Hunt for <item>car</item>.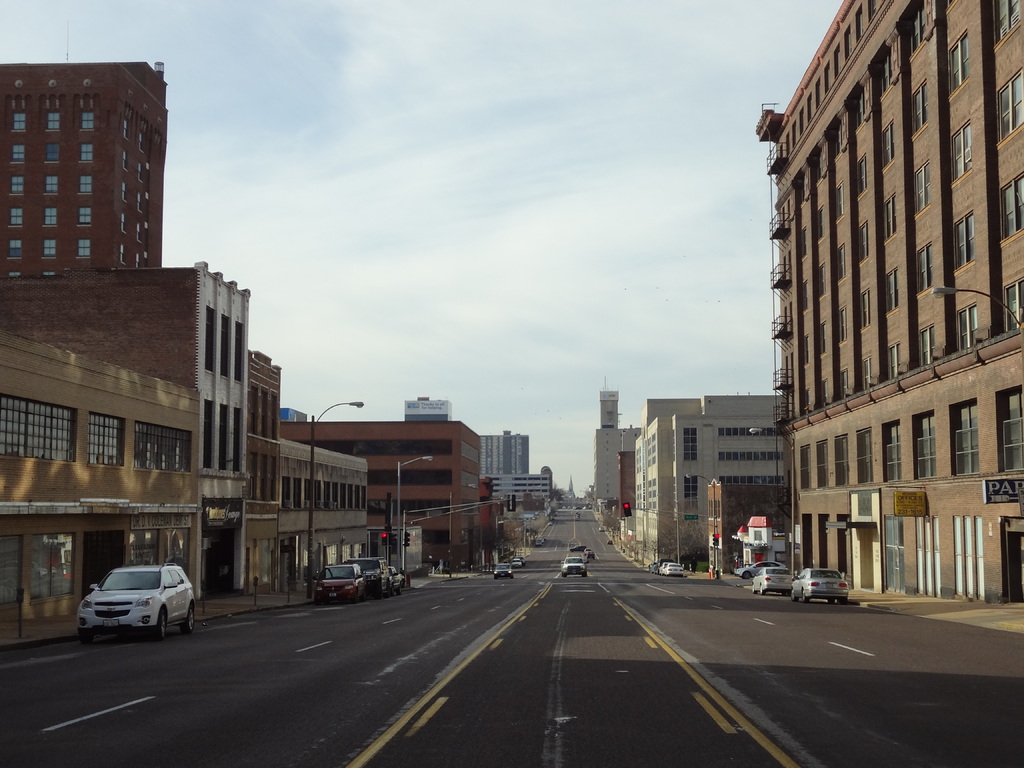
Hunted down at (x1=387, y1=564, x2=403, y2=594).
